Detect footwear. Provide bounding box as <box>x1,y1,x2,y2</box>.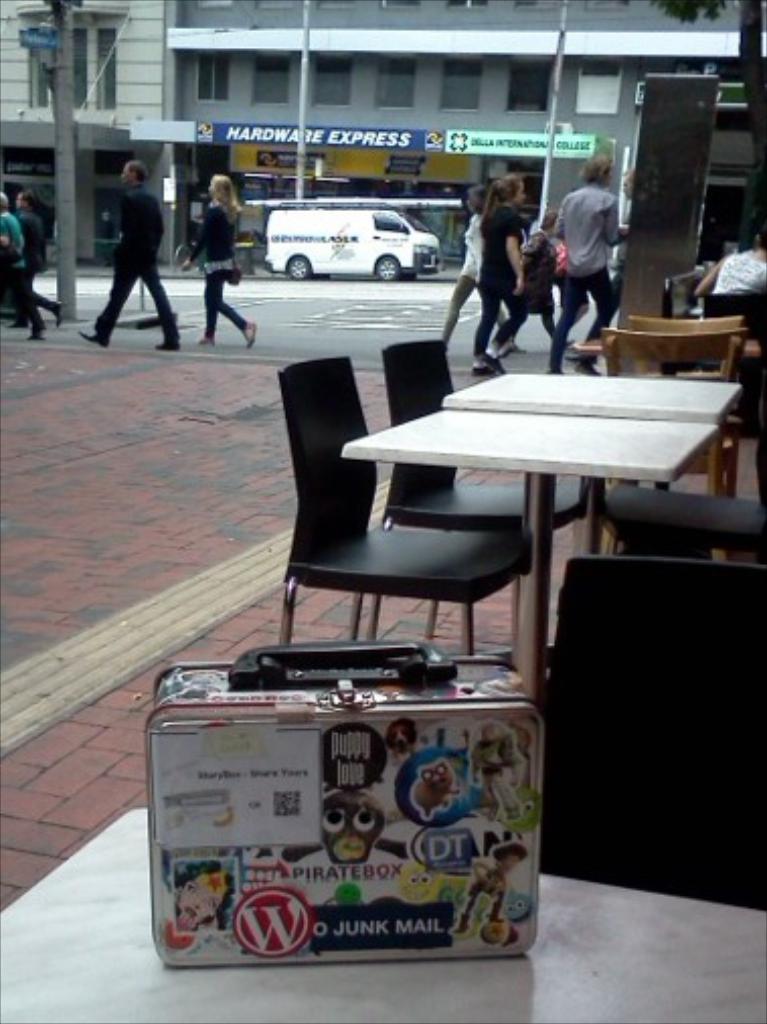
<box>472,350,488,378</box>.
